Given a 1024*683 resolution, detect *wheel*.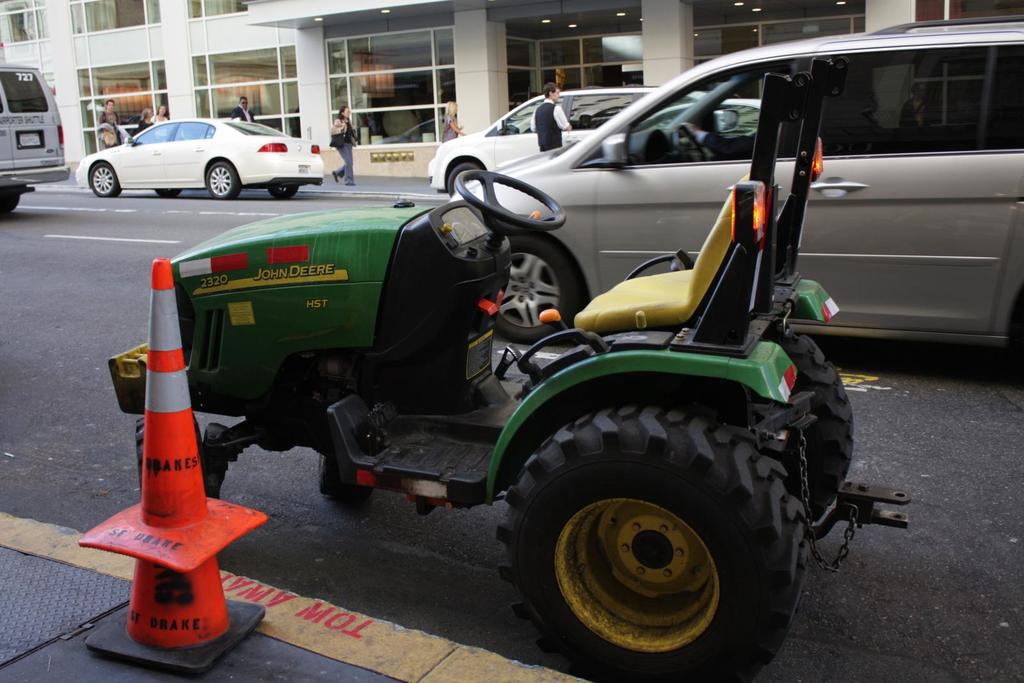
BBox(156, 189, 181, 198).
